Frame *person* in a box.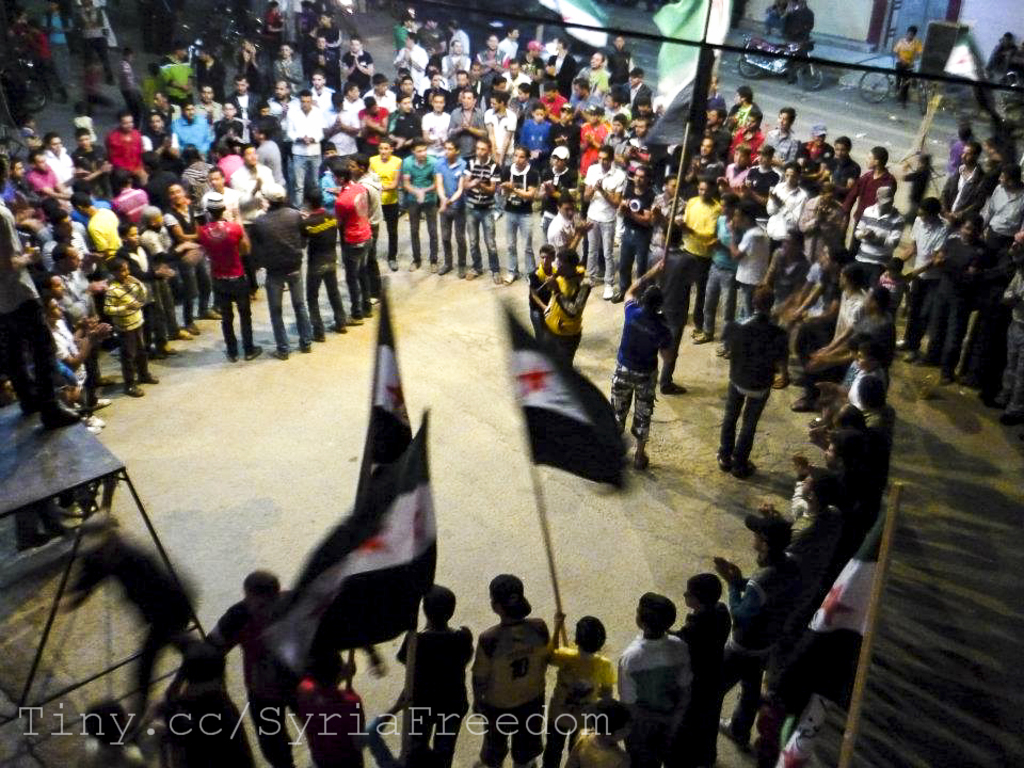
[611, 258, 673, 474].
